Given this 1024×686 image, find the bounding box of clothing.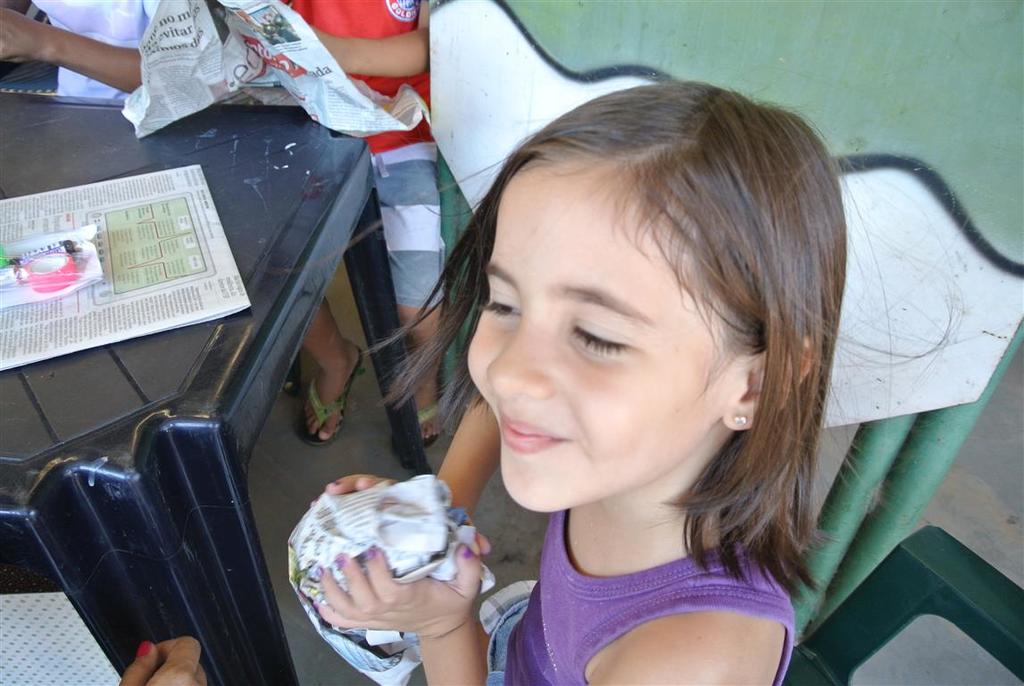
box=[6, 0, 191, 98].
